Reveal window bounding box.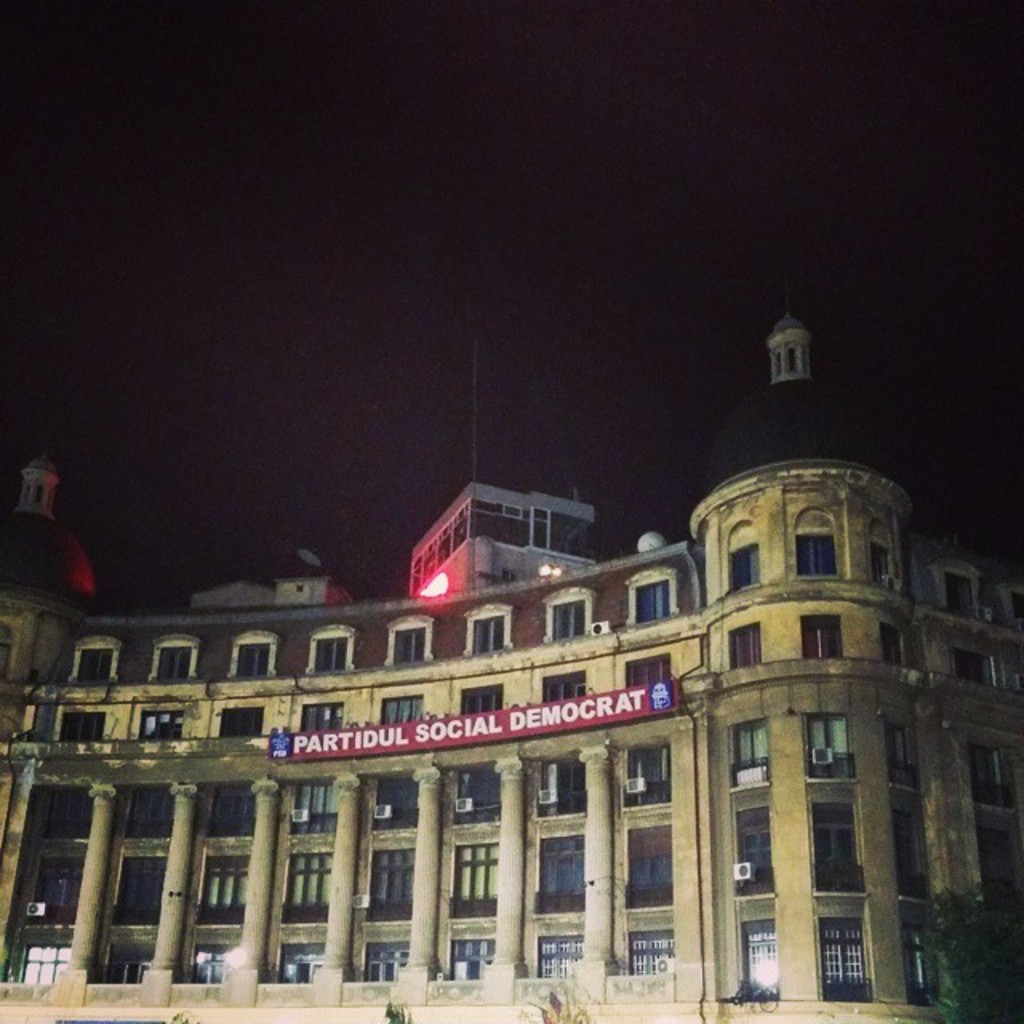
Revealed: [x1=726, y1=722, x2=773, y2=784].
